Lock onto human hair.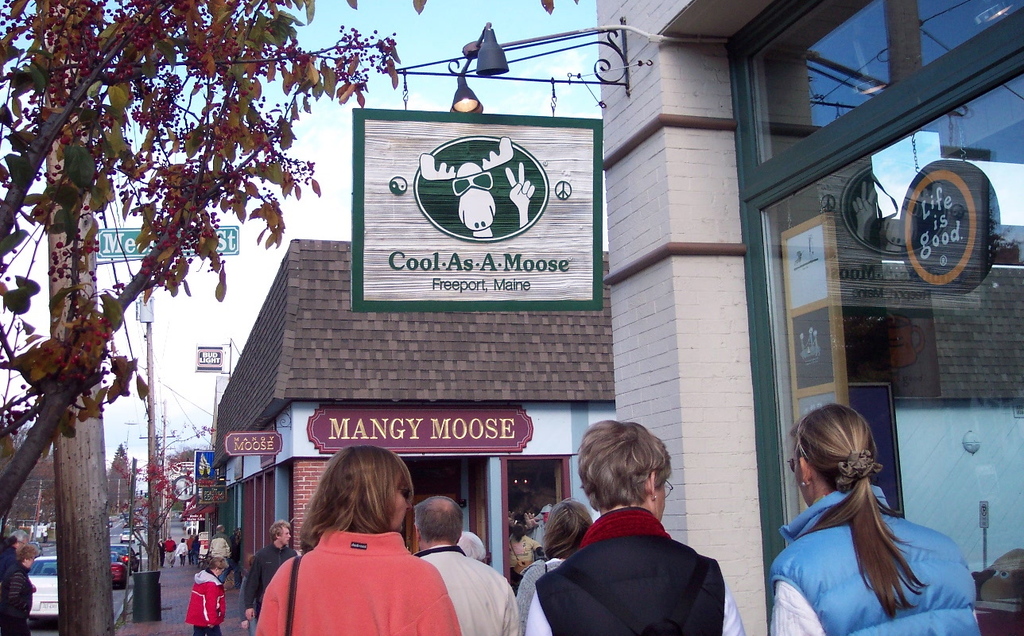
Locked: bbox(413, 492, 464, 541).
